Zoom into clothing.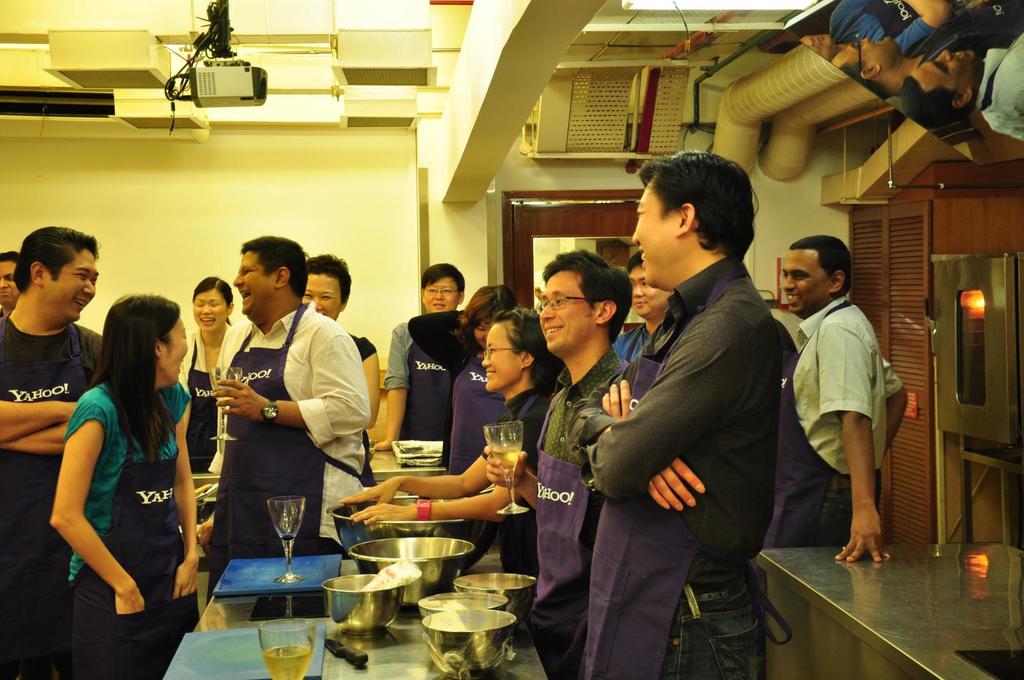
Zoom target: region(0, 315, 105, 679).
